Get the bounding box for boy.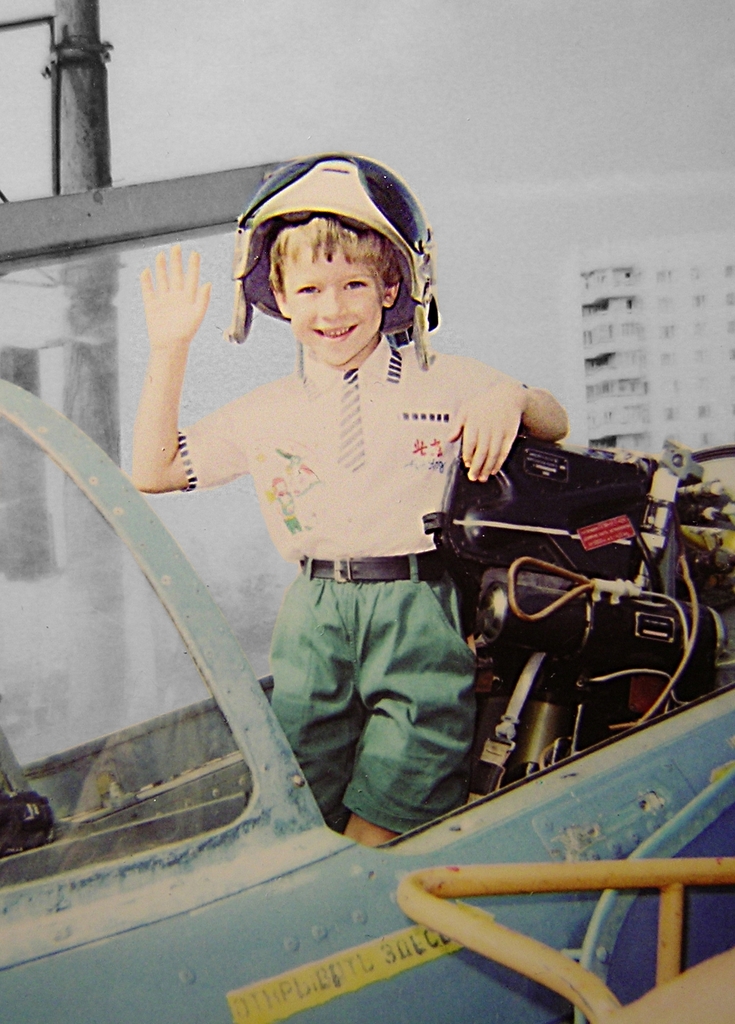
left=179, top=170, right=555, bottom=867.
